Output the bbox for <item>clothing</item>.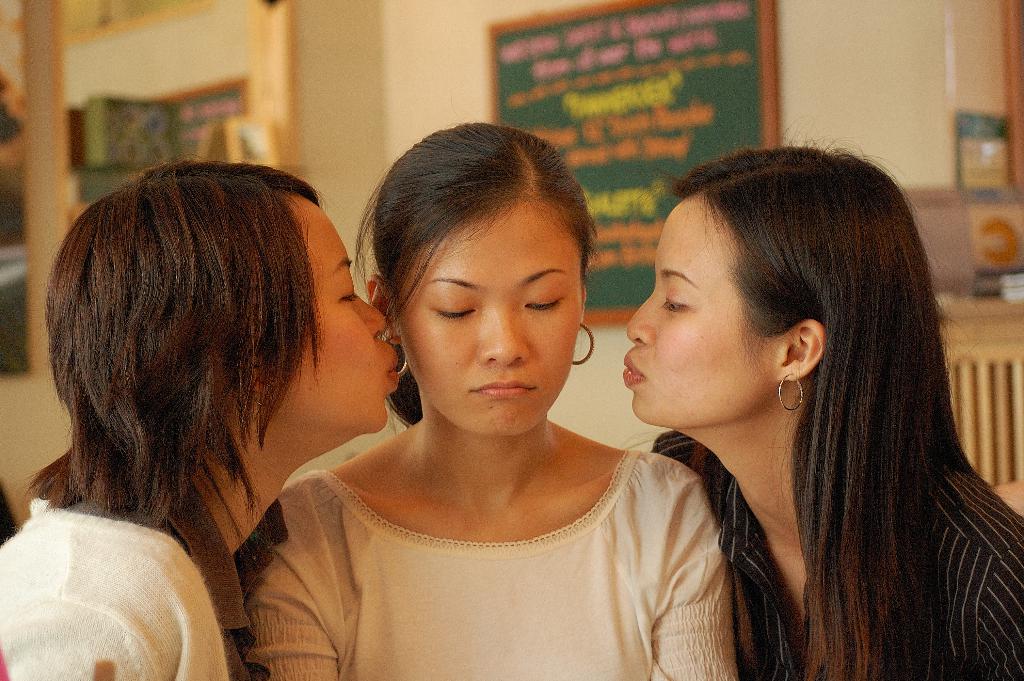
Rect(655, 430, 1023, 680).
